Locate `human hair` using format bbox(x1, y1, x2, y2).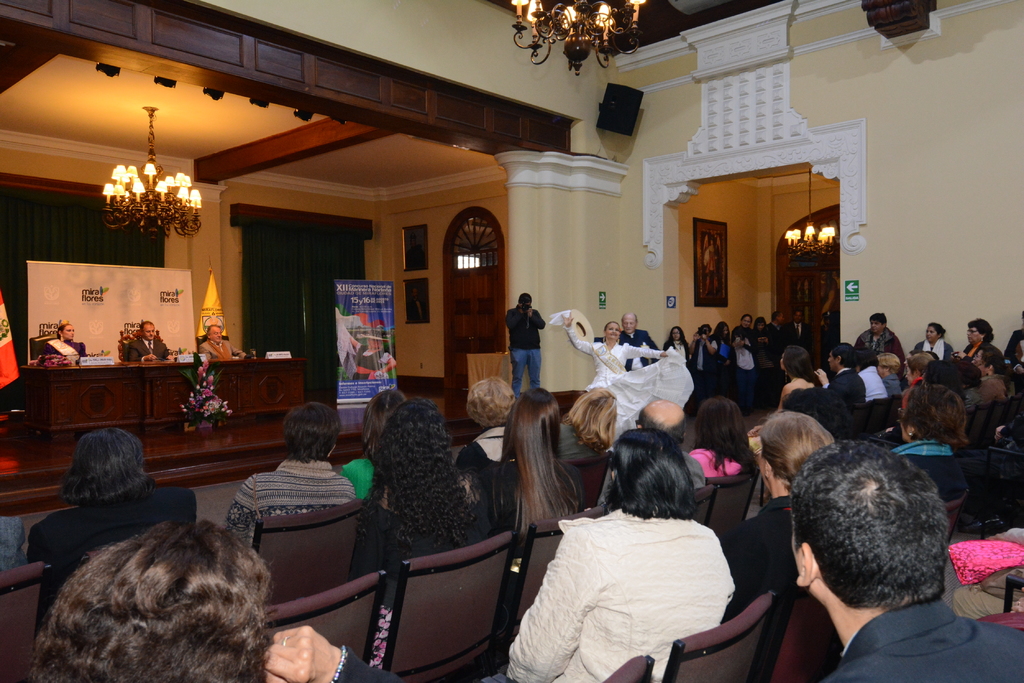
bbox(16, 499, 275, 682).
